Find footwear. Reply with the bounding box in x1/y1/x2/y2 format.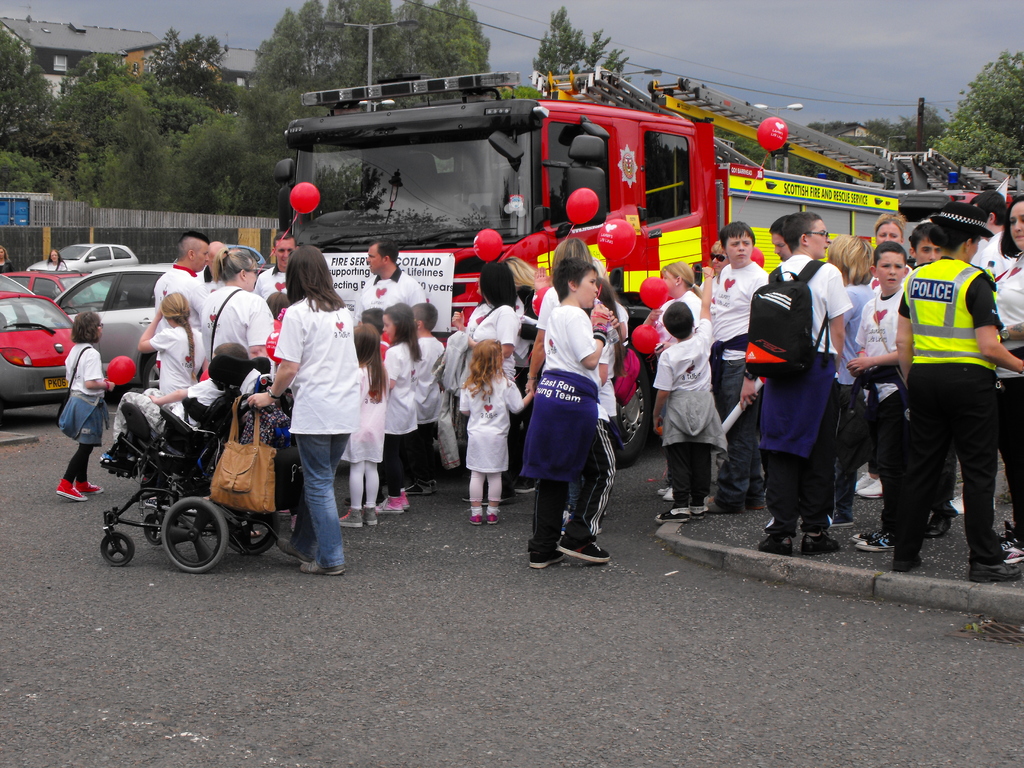
969/559/1023/584.
